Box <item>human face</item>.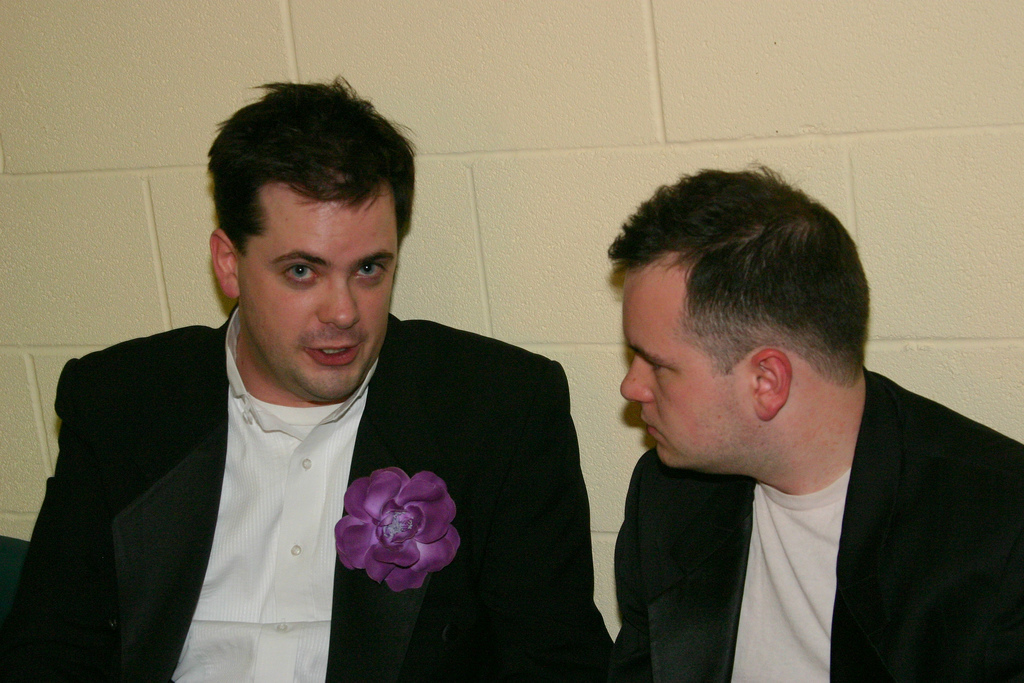
select_region(239, 184, 396, 395).
